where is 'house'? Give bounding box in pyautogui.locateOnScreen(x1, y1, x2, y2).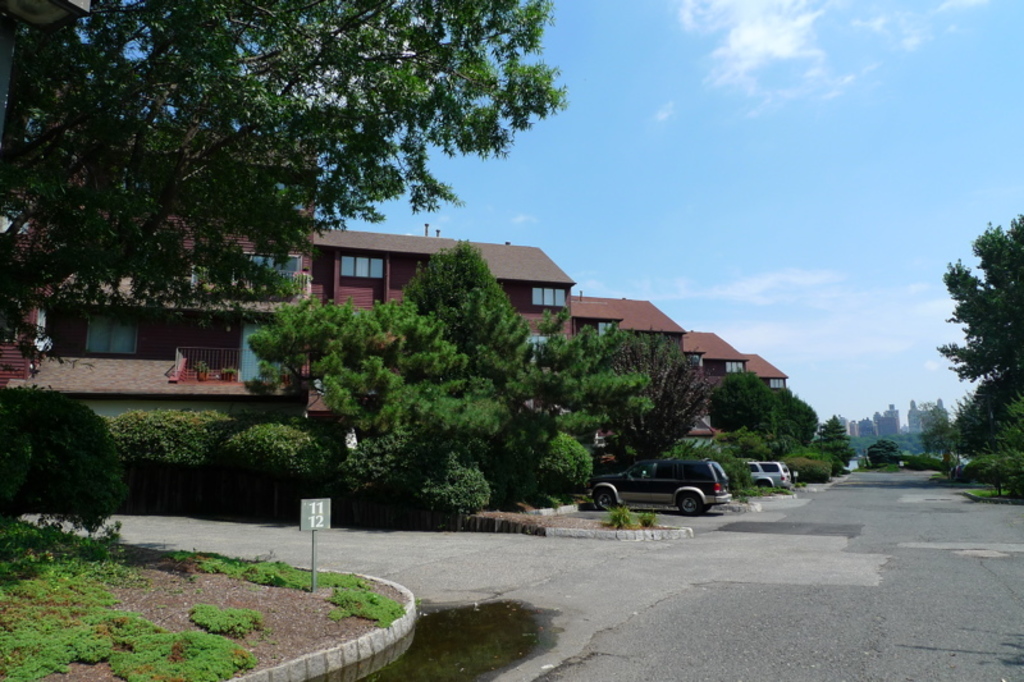
pyautogui.locateOnScreen(878, 400, 897, 429).
